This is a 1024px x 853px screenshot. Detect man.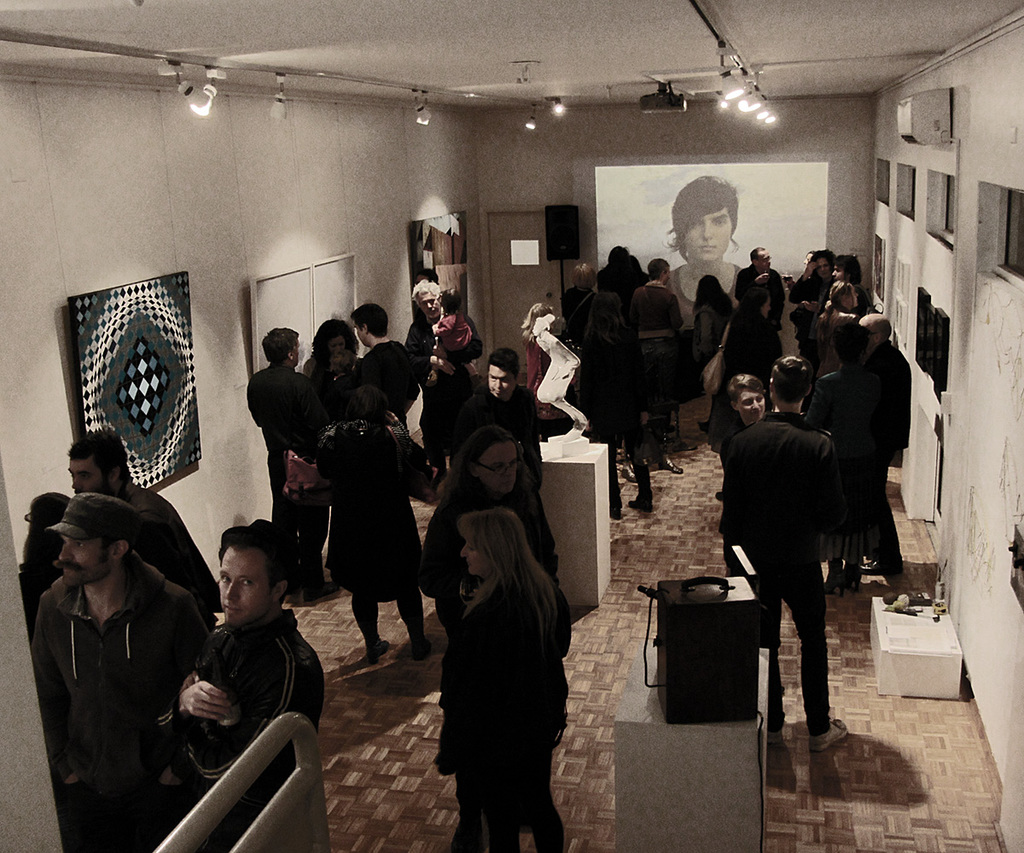
[26, 492, 204, 852].
